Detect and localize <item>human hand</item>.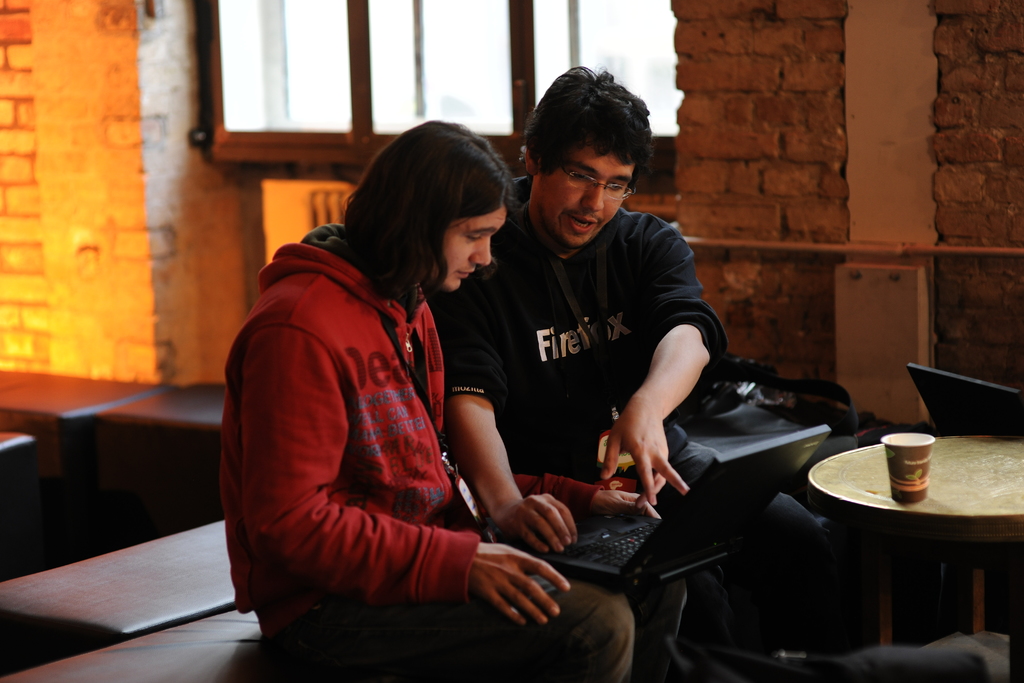
Localized at 598,411,692,511.
